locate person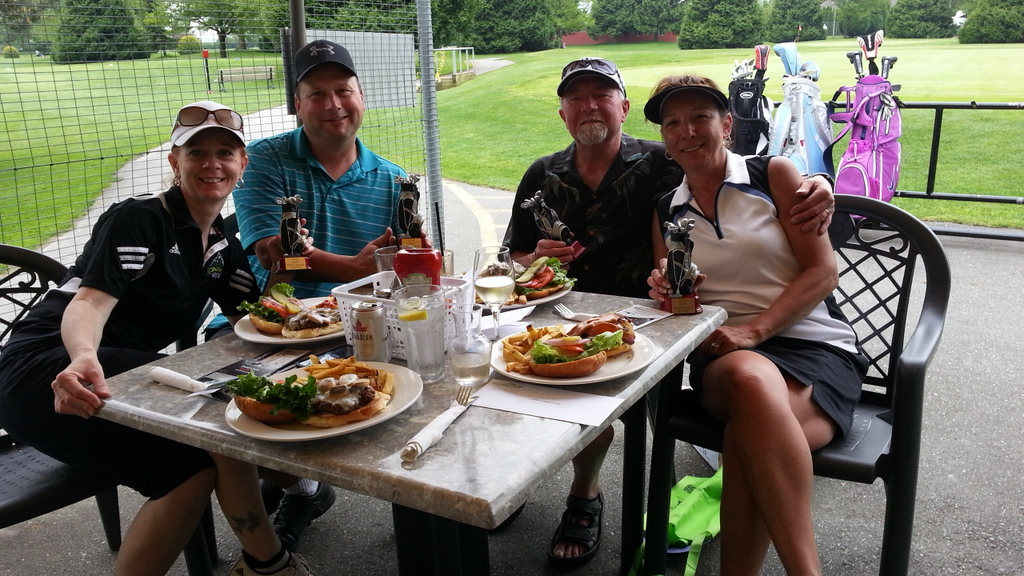
locate(0, 99, 315, 575)
